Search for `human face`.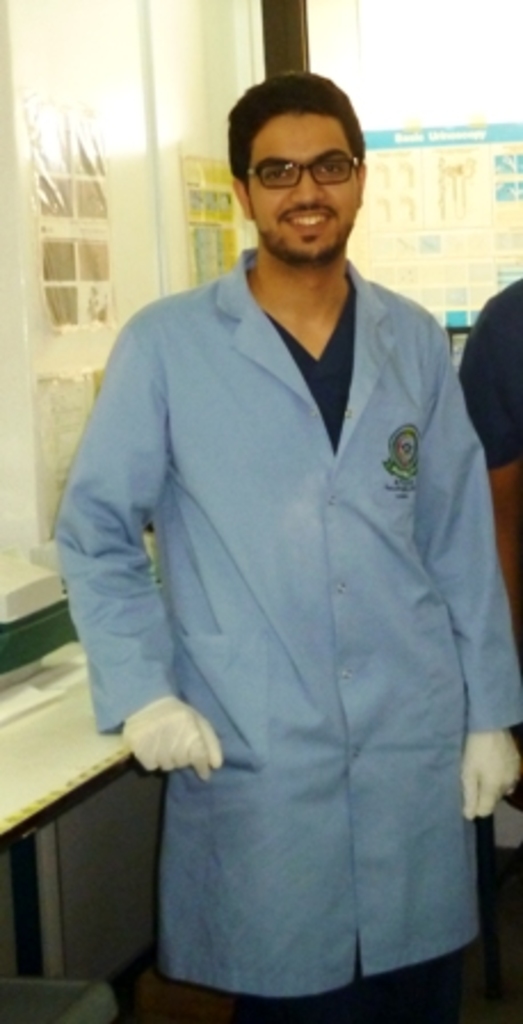
Found at rect(249, 112, 359, 256).
